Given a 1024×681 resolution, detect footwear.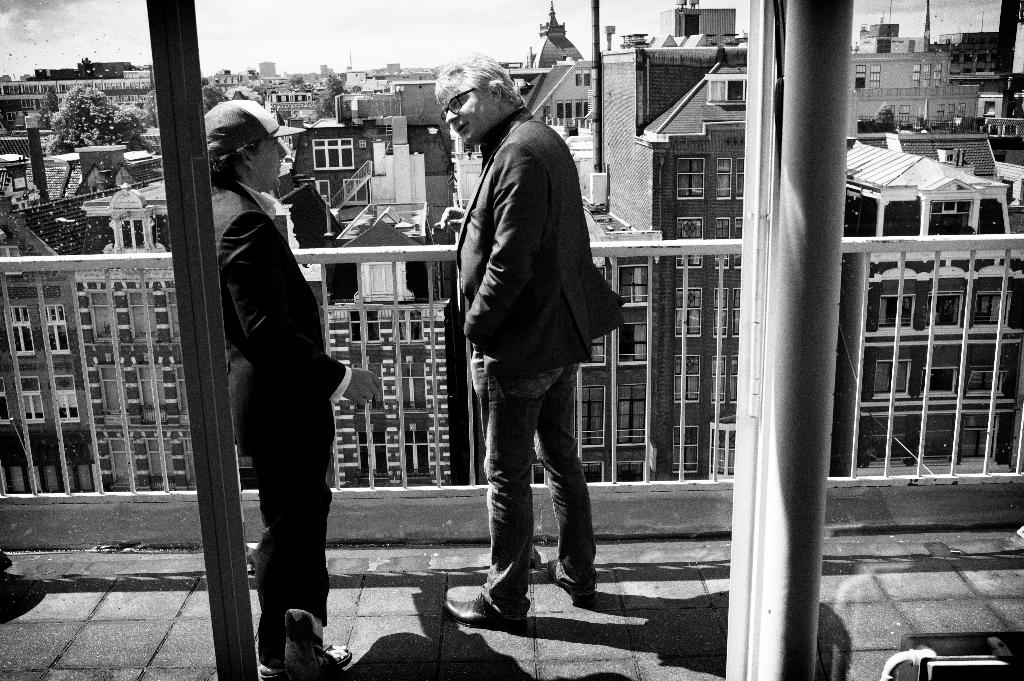
x1=441 y1=595 x2=514 y2=622.
